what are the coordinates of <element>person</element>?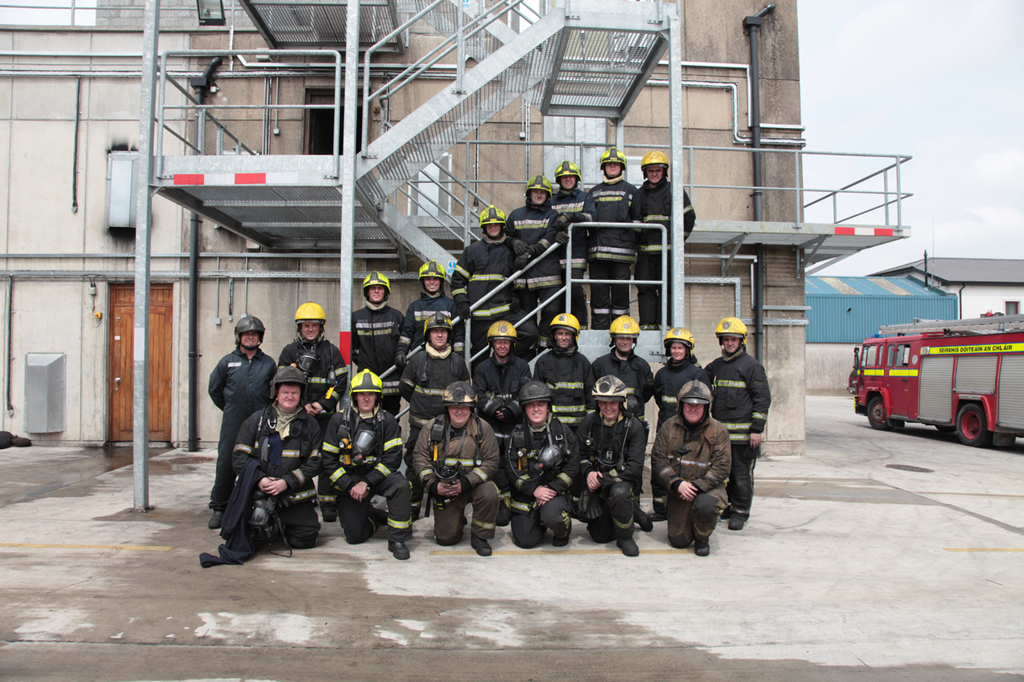
321 367 411 560.
